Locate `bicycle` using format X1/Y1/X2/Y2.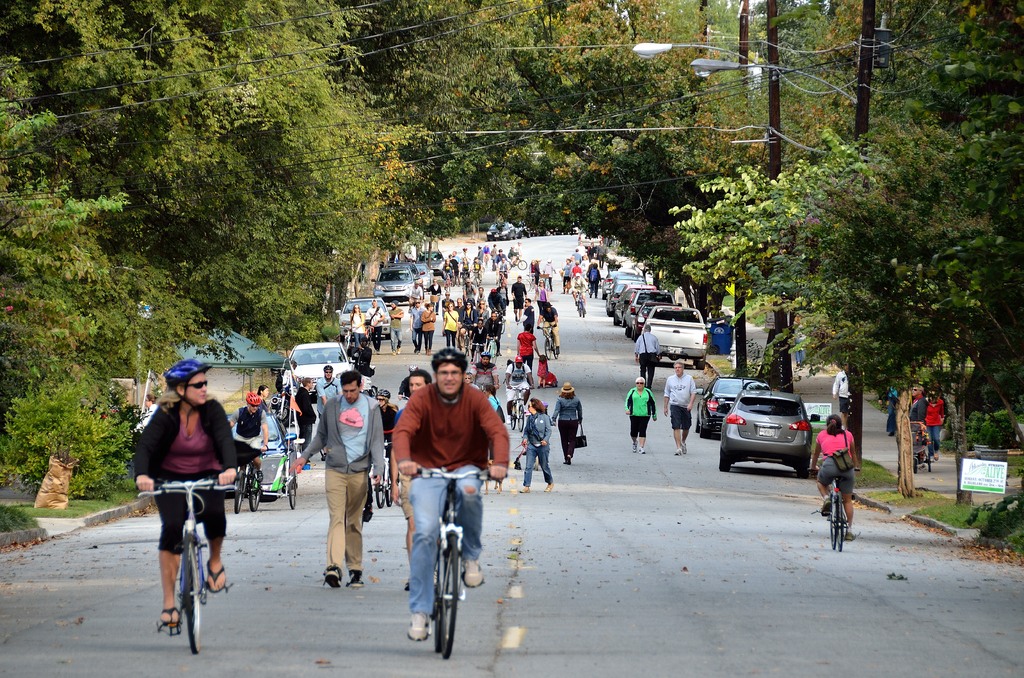
803/466/858/553.
